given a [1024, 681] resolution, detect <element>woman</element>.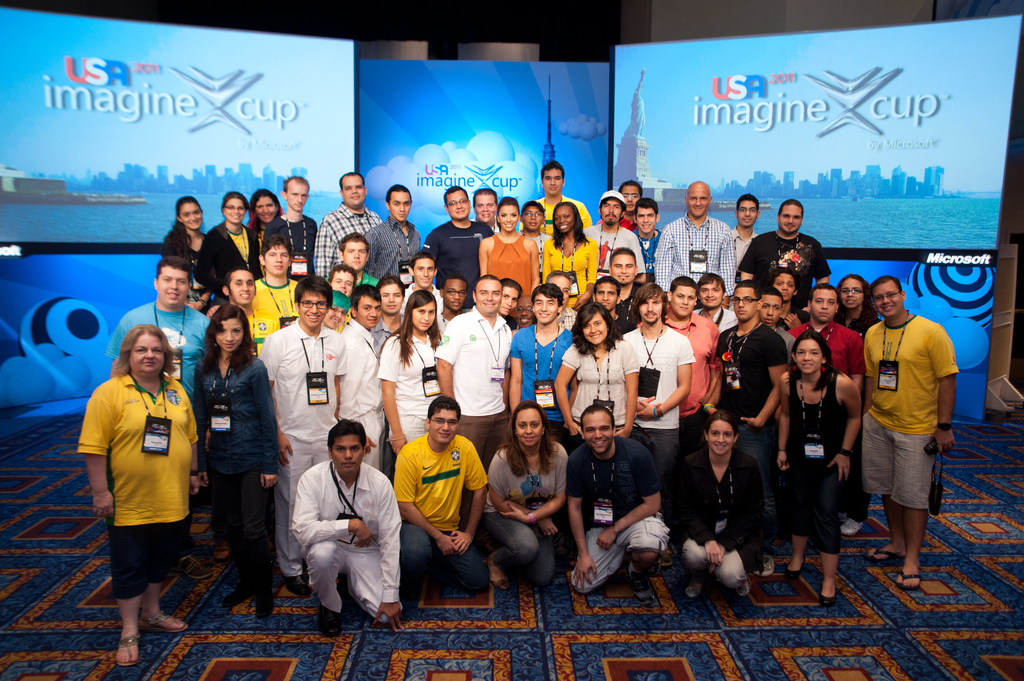
x1=540 y1=202 x2=598 y2=312.
